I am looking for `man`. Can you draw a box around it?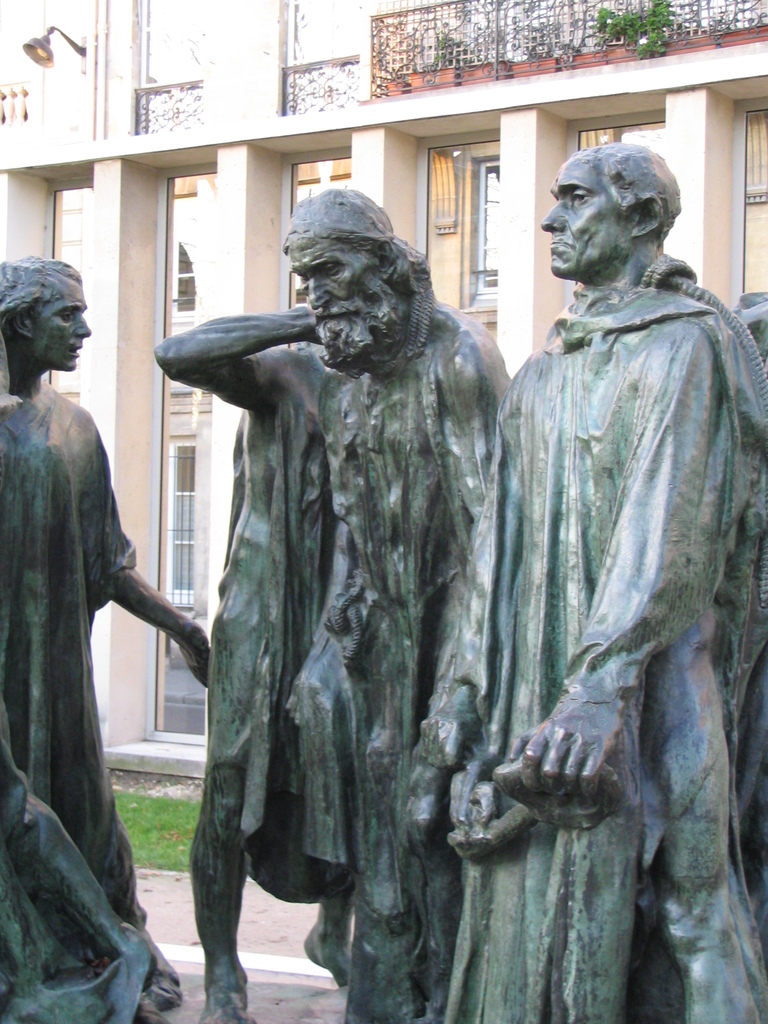
Sure, the bounding box is box(153, 307, 335, 1023).
